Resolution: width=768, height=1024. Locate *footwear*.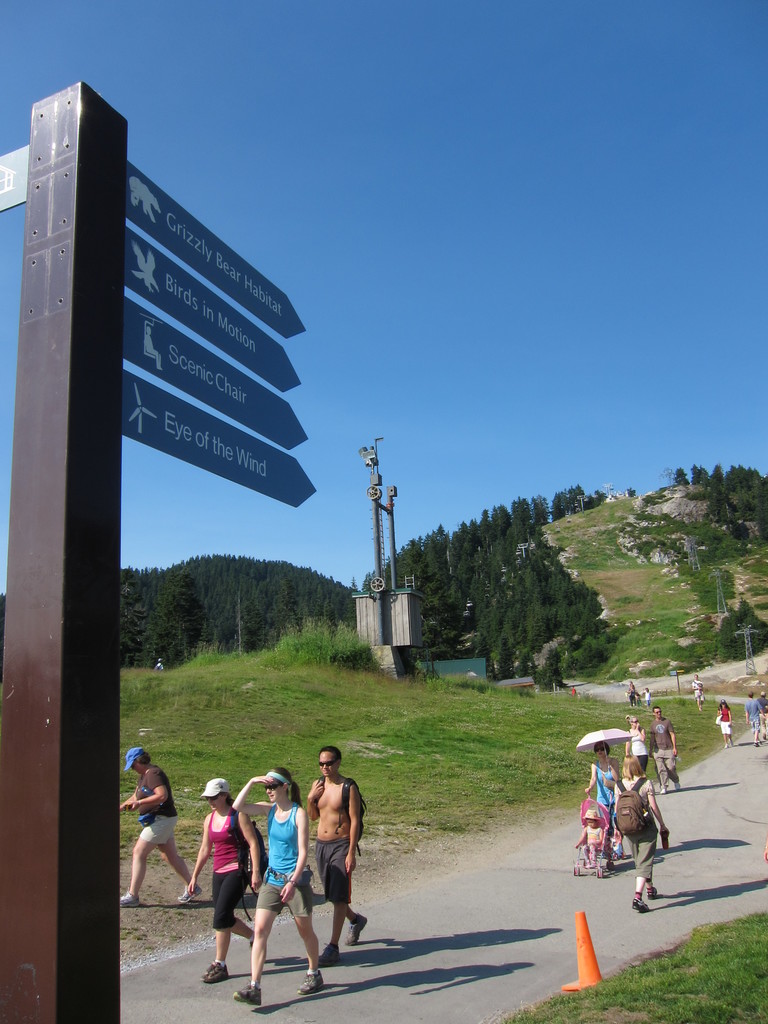
x1=205 y1=961 x2=226 y2=981.
